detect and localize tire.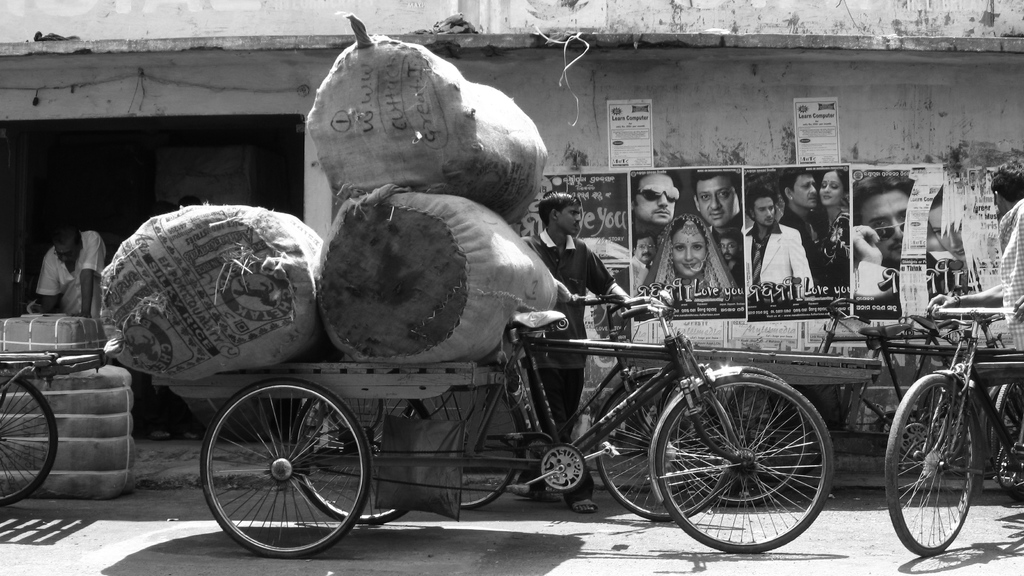
Localized at bbox(401, 387, 525, 510).
